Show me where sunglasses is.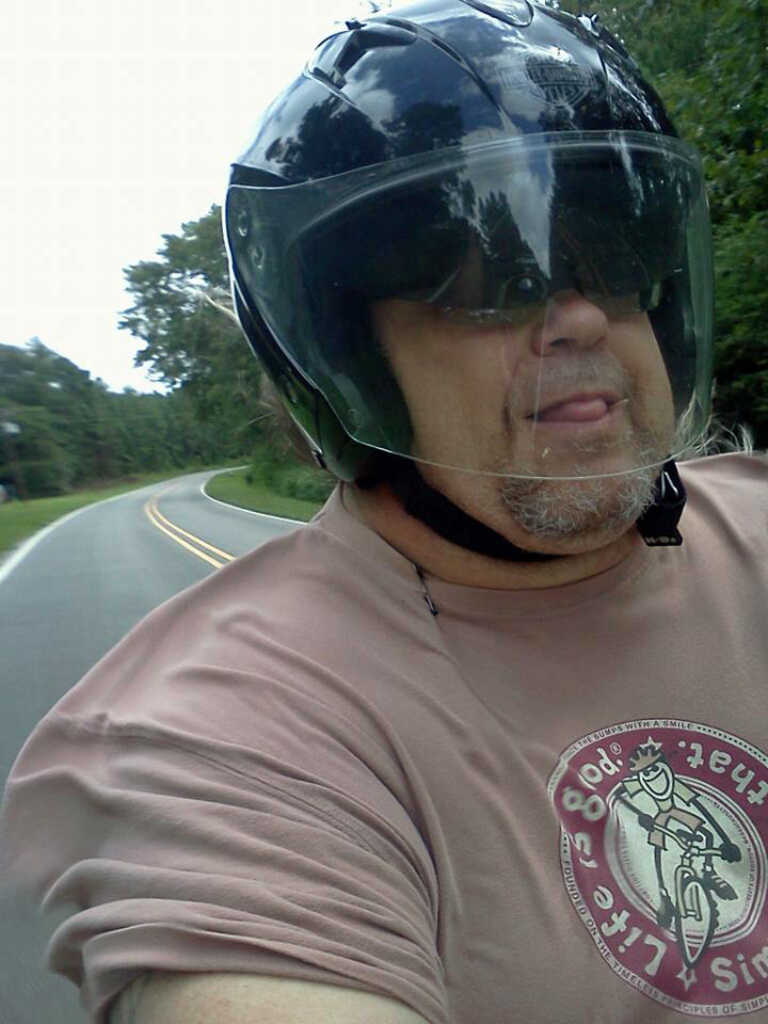
sunglasses is at (x1=385, y1=234, x2=666, y2=337).
